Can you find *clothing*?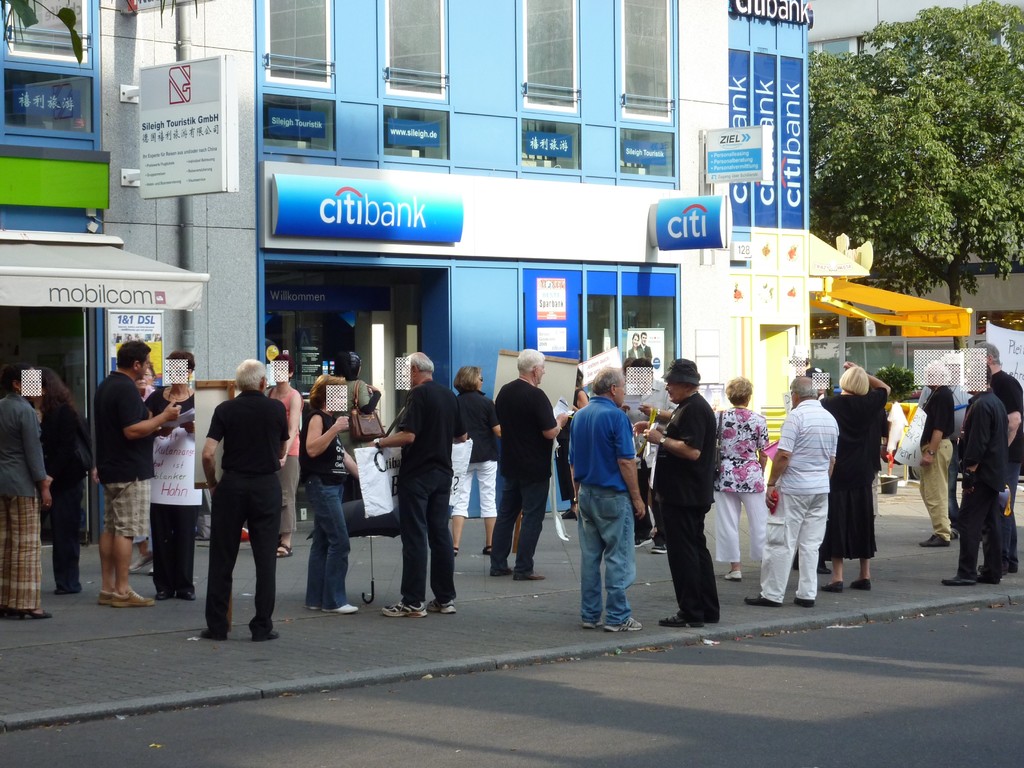
Yes, bounding box: l=154, t=429, r=198, b=600.
